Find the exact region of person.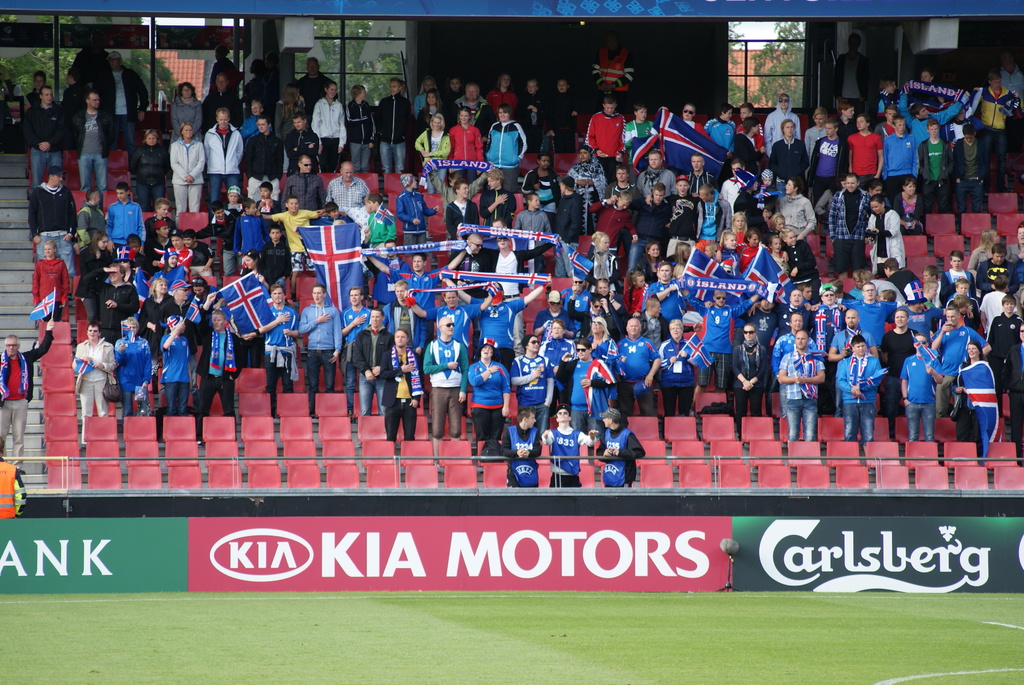
Exact region: bbox=[317, 81, 351, 150].
